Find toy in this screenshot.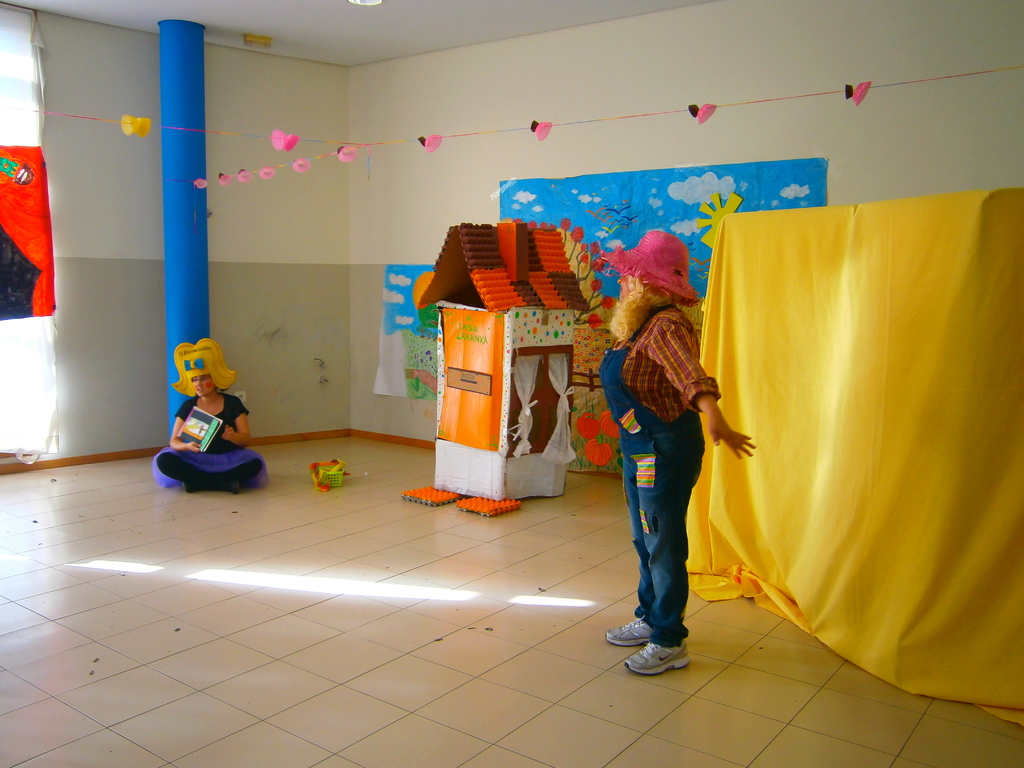
The bounding box for toy is locate(386, 221, 591, 310).
